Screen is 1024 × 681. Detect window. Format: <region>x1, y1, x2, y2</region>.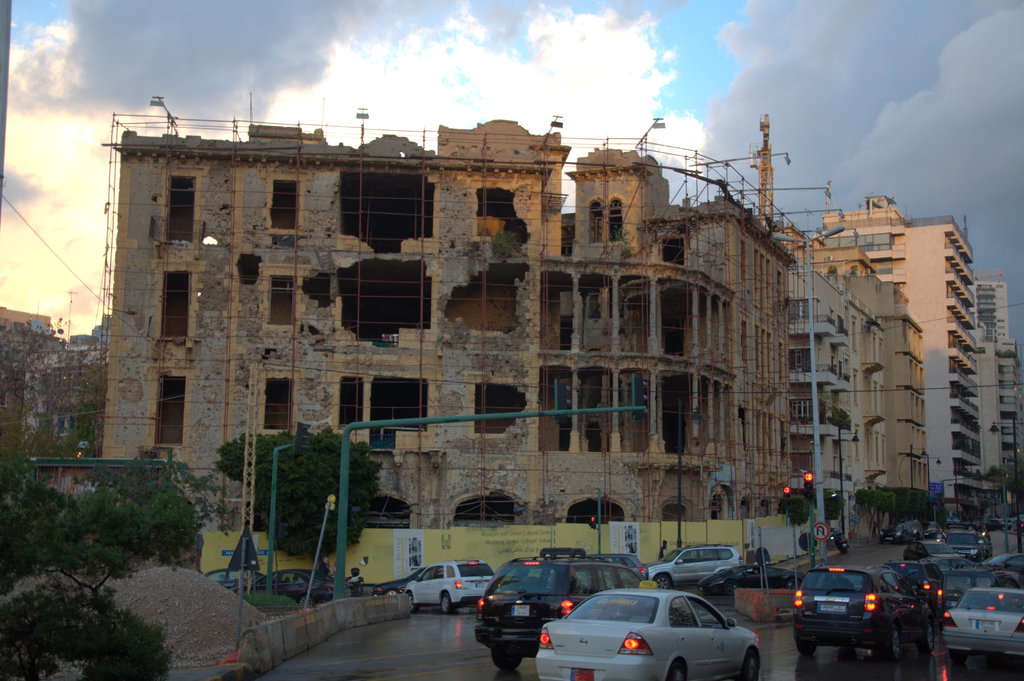
<region>851, 317, 857, 355</region>.
